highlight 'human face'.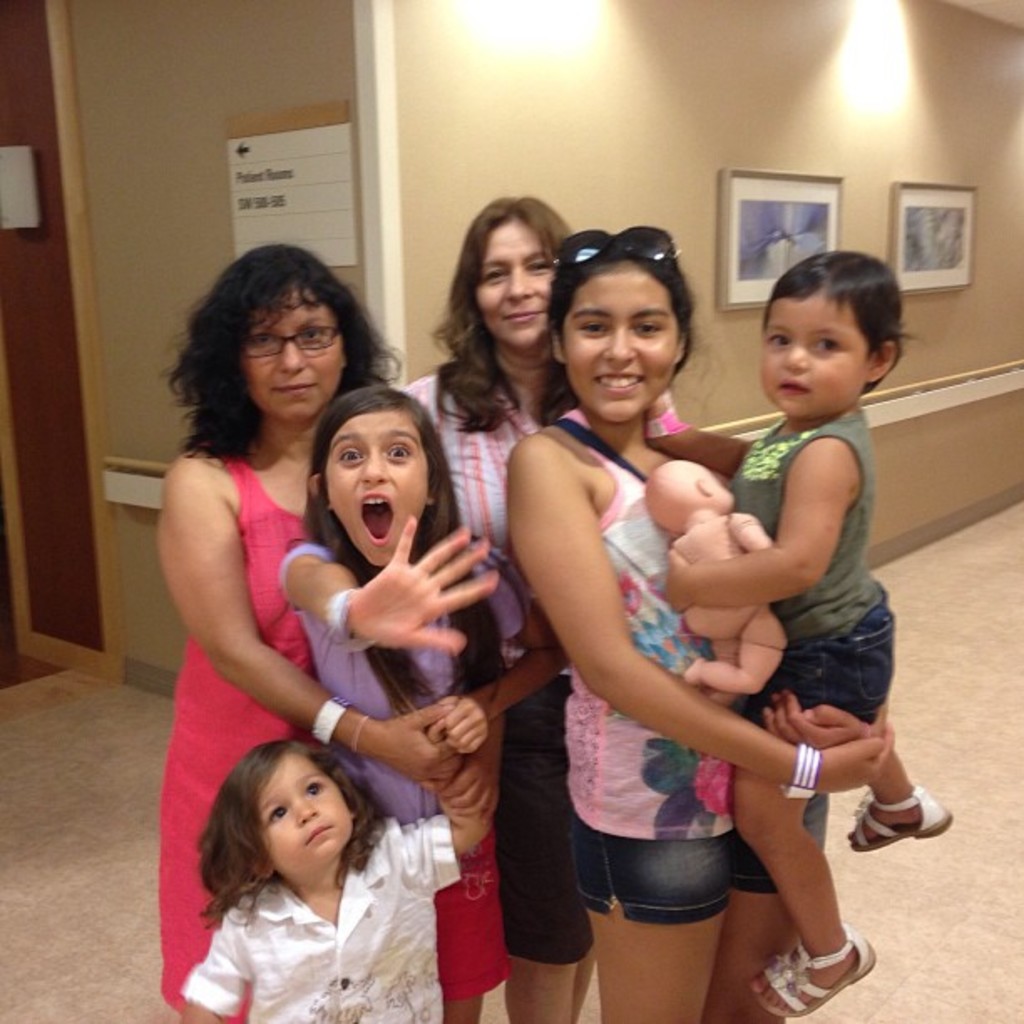
Highlighted region: bbox=[703, 463, 736, 514].
